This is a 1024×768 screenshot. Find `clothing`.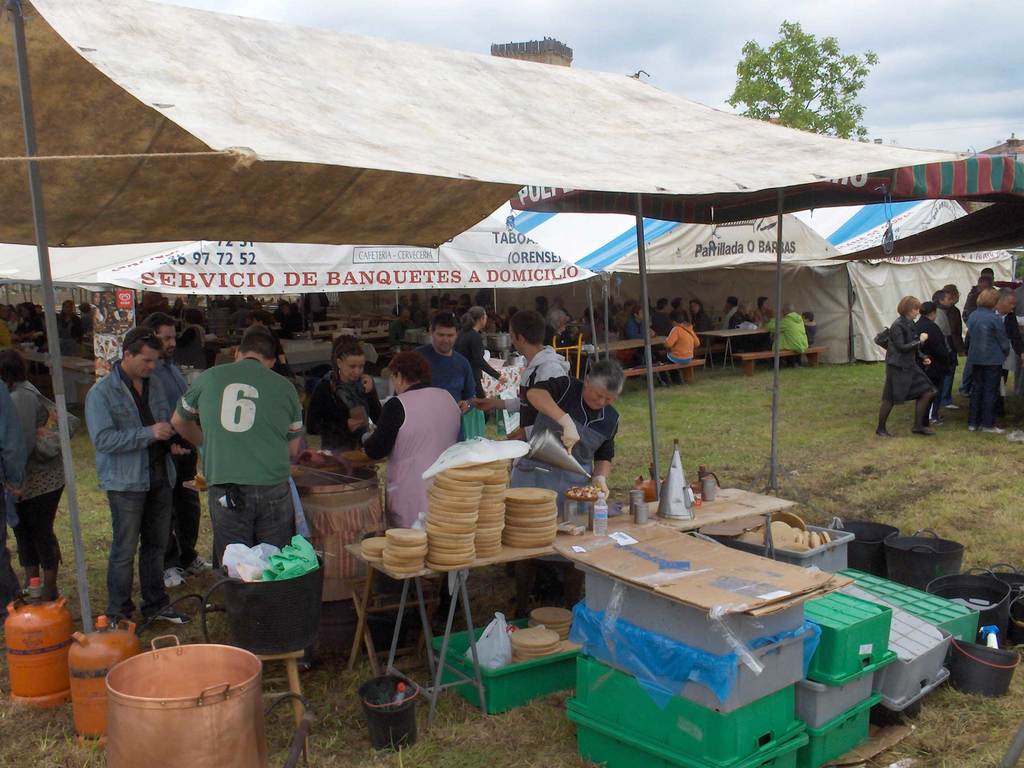
Bounding box: rect(915, 316, 950, 401).
